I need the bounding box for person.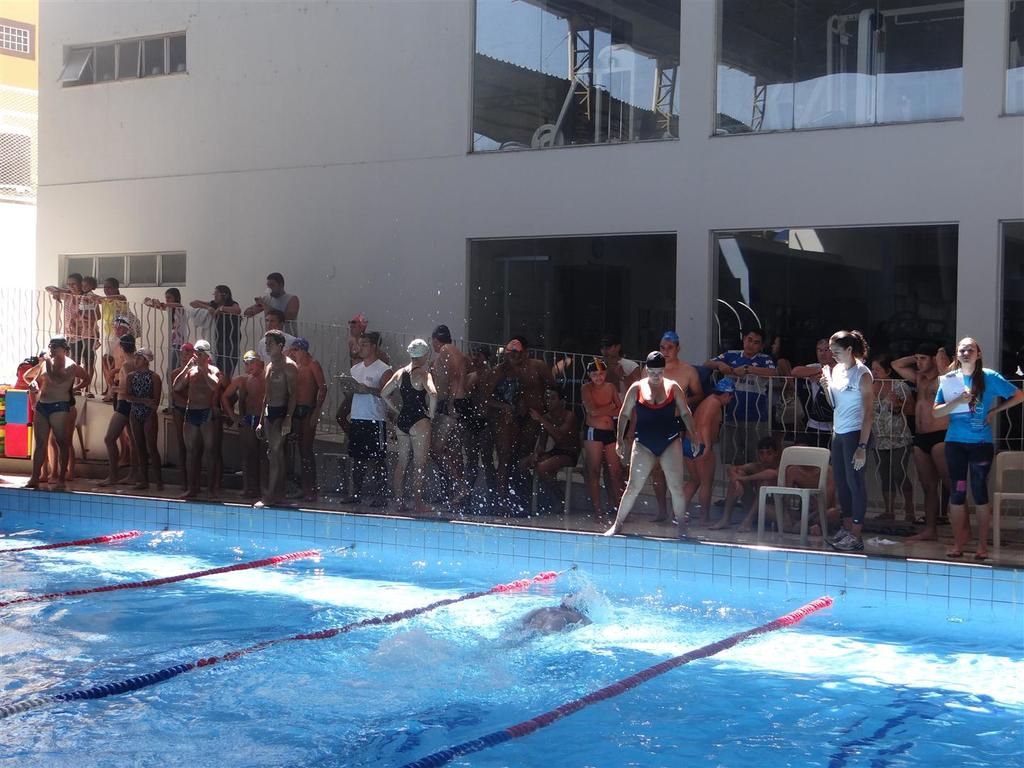
Here it is: bbox(468, 342, 494, 500).
